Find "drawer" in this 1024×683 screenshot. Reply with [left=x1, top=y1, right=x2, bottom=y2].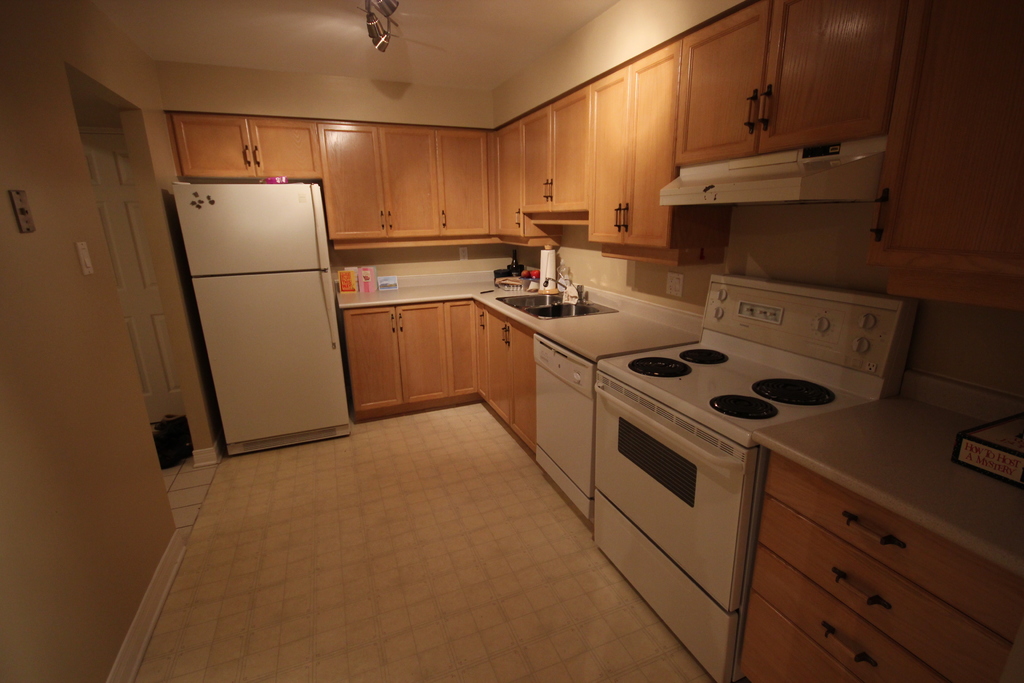
[left=750, top=542, right=943, bottom=682].
